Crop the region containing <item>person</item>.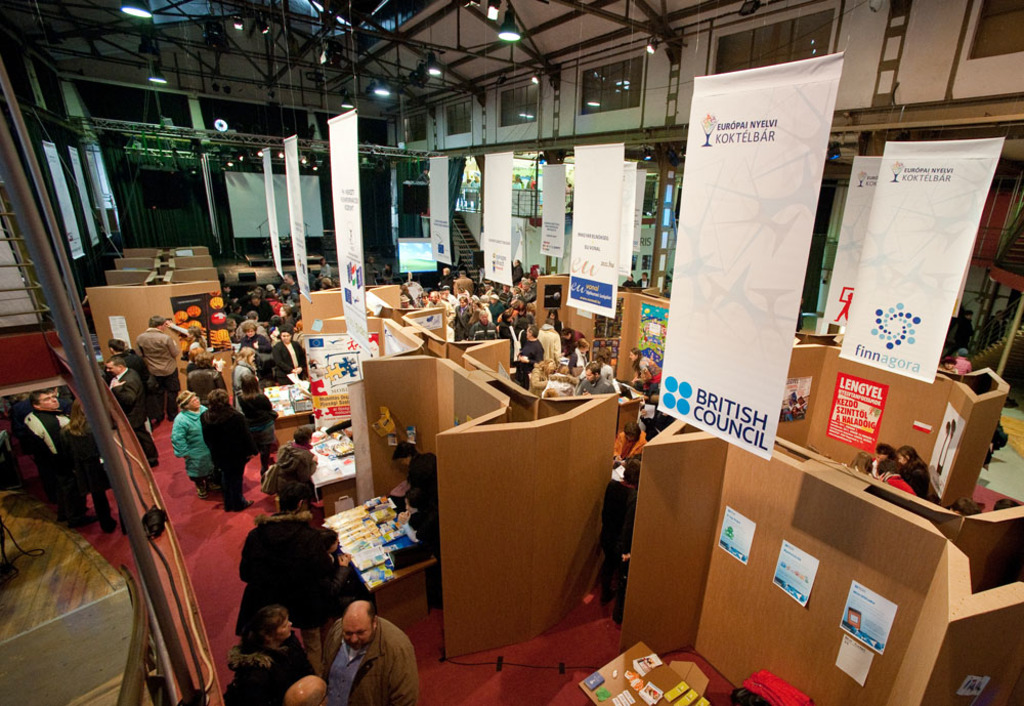
Crop region: 580,347,613,382.
